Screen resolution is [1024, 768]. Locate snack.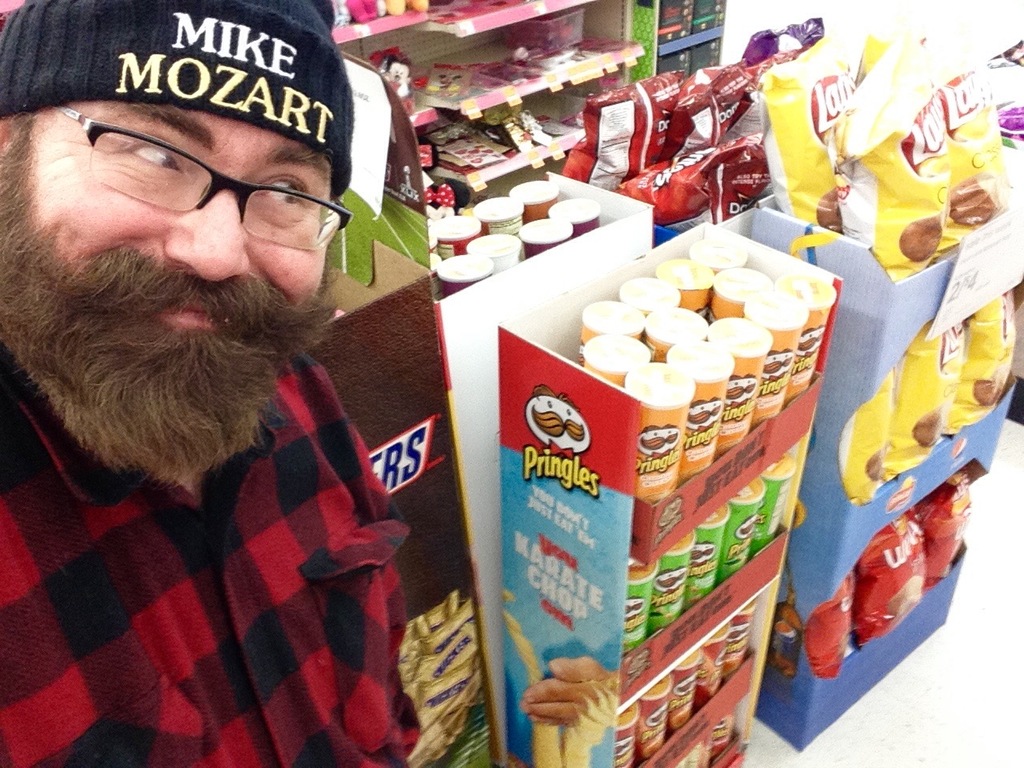
803, 571, 853, 678.
